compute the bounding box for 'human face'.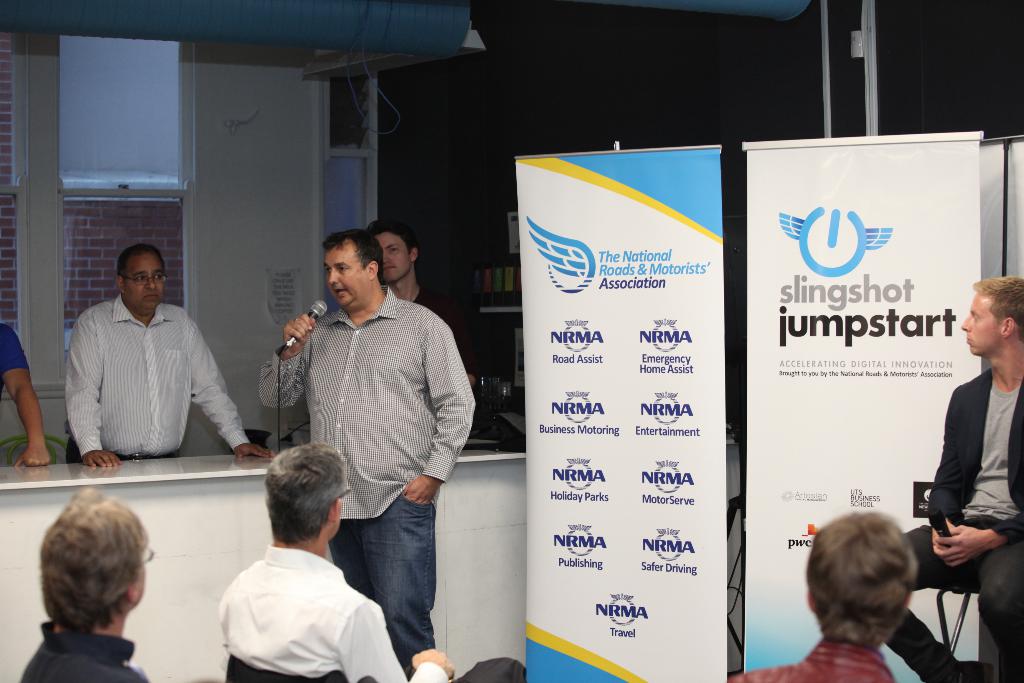
box(132, 254, 168, 309).
